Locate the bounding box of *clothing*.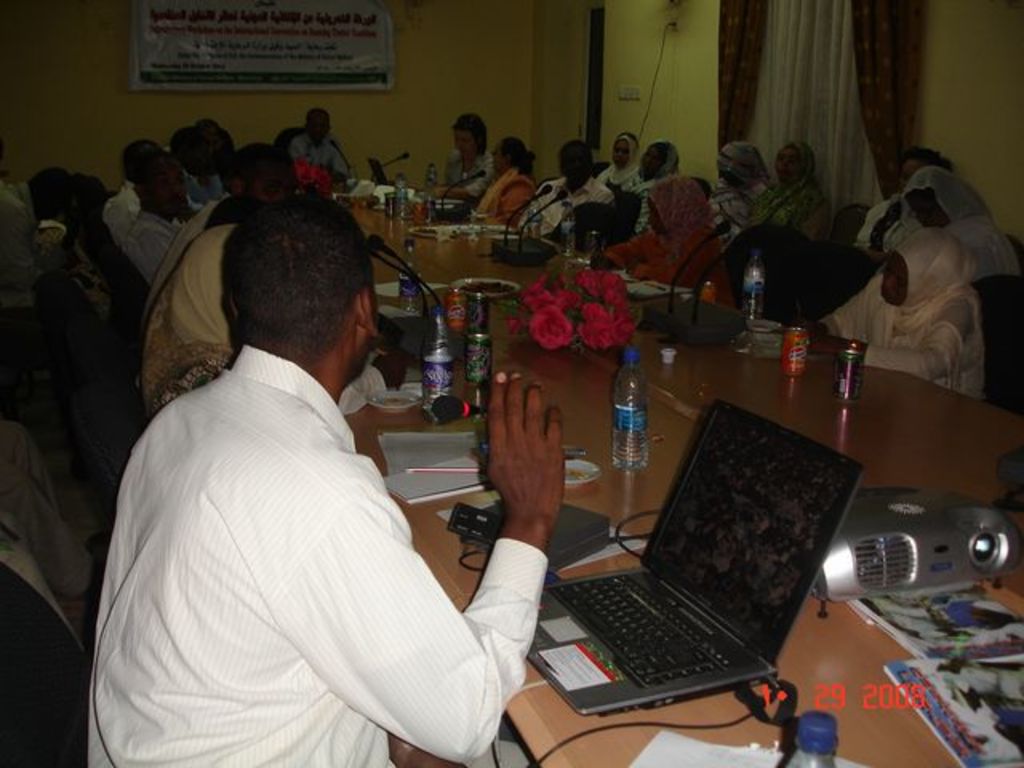
Bounding box: bbox(443, 146, 498, 221).
